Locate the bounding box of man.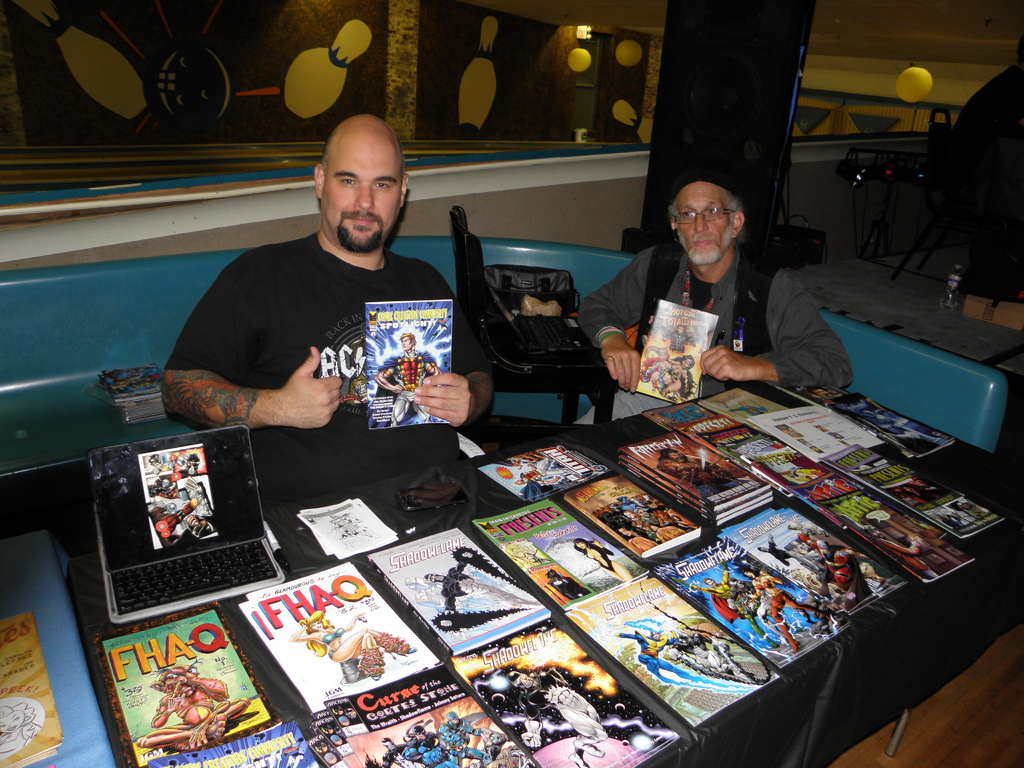
Bounding box: bbox=(155, 113, 496, 514).
